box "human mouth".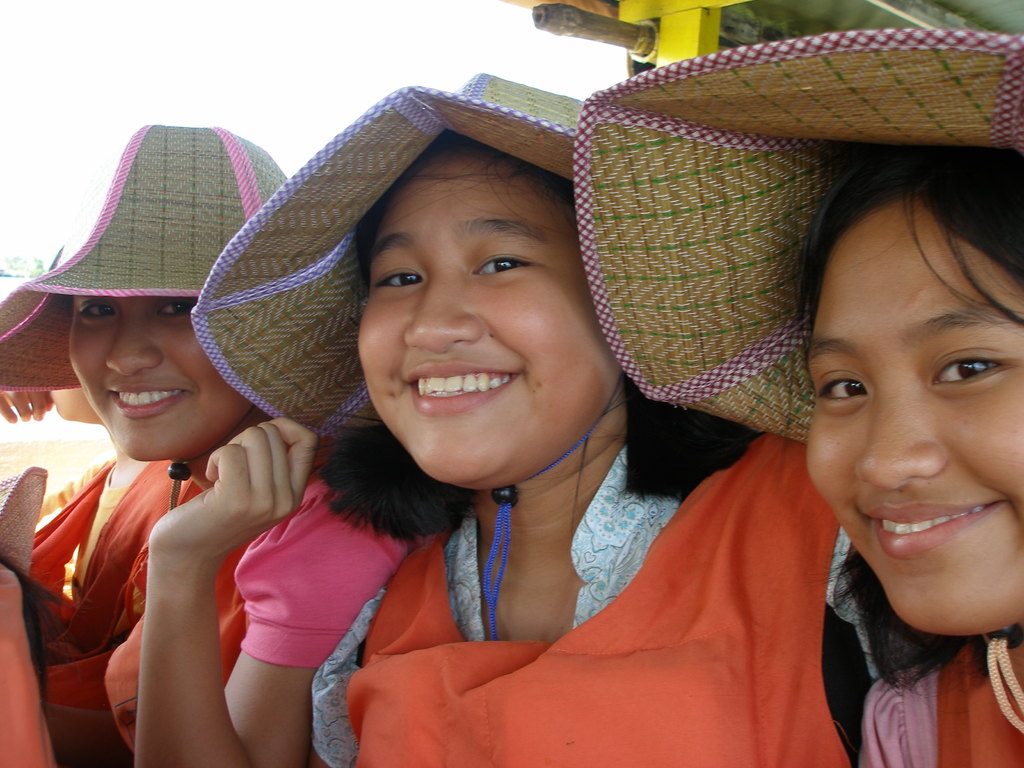
BBox(103, 380, 195, 423).
